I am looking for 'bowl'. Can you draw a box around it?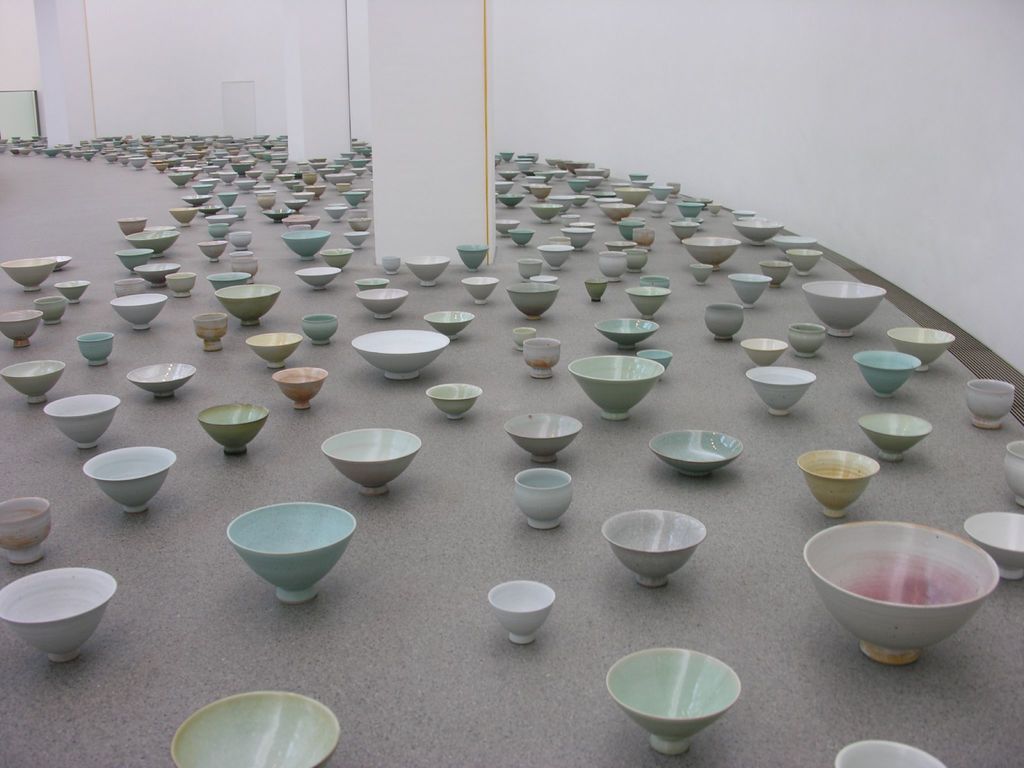
Sure, the bounding box is (111, 294, 164, 329).
